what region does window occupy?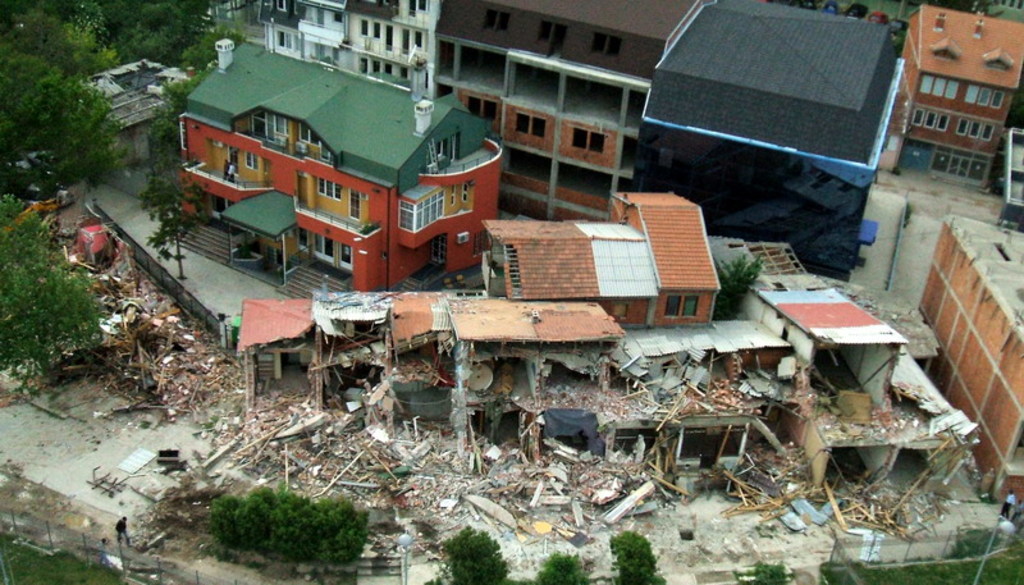
<bbox>684, 297, 698, 315</bbox>.
